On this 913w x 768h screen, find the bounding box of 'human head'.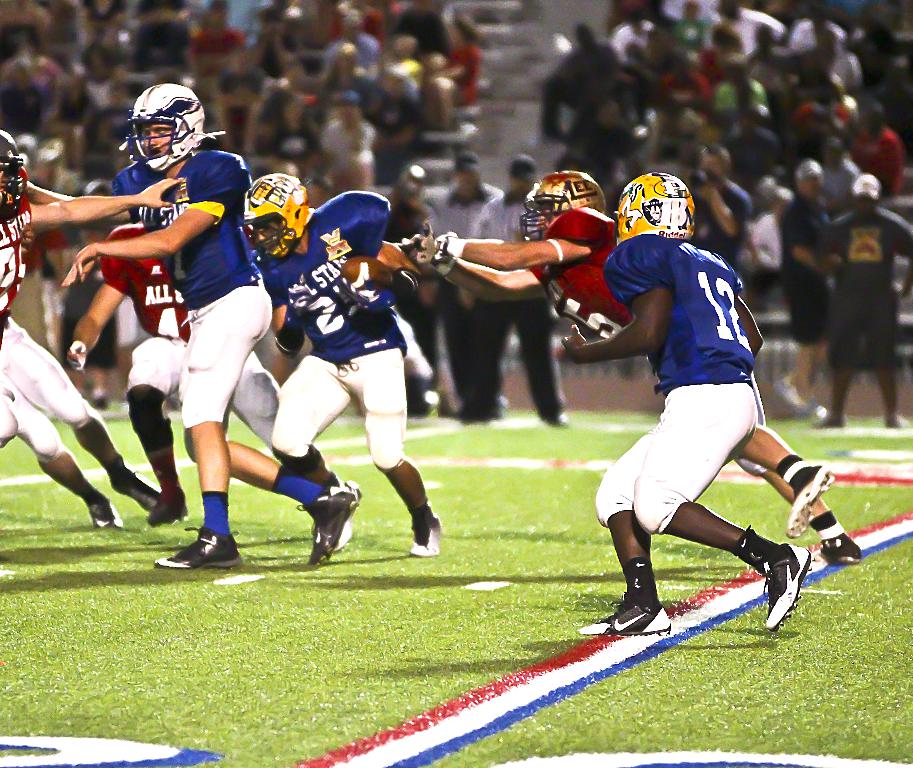
Bounding box: <region>849, 175, 879, 207</region>.
